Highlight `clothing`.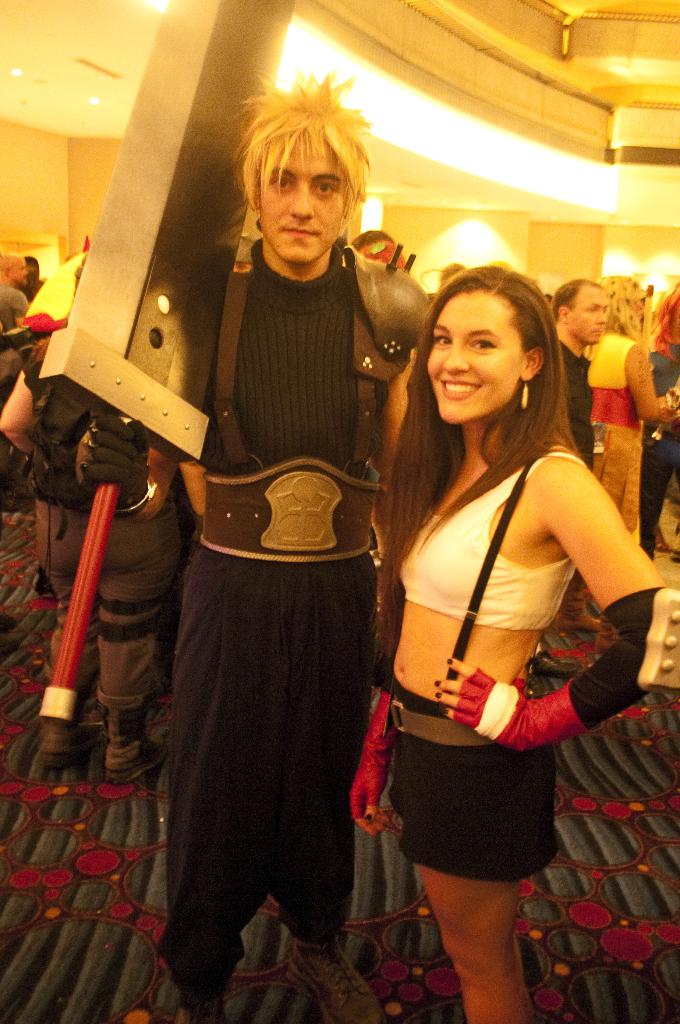
Highlighted region: bbox=(400, 449, 590, 629).
